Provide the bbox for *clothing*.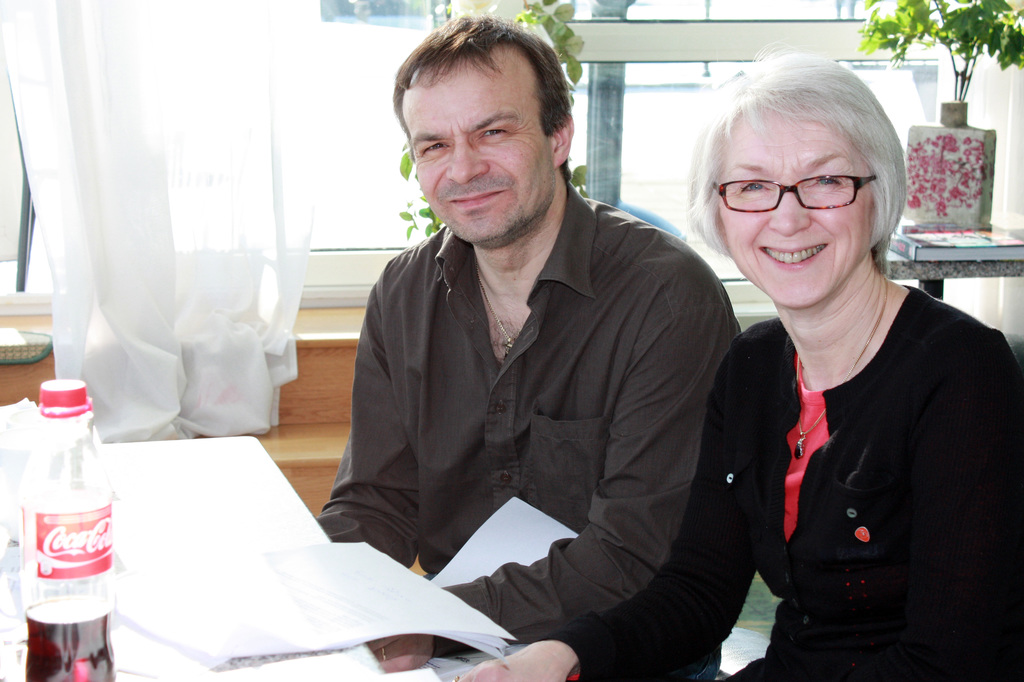
{"left": 316, "top": 147, "right": 768, "bottom": 663}.
